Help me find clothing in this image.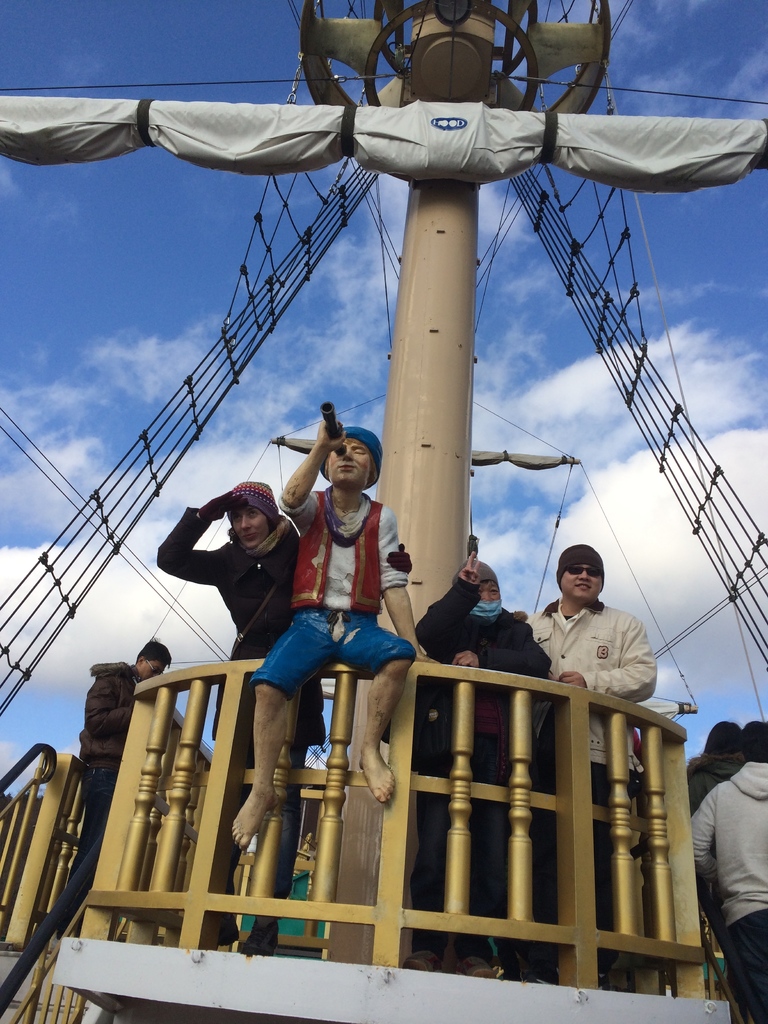
Found it: (x1=522, y1=596, x2=655, y2=974).
